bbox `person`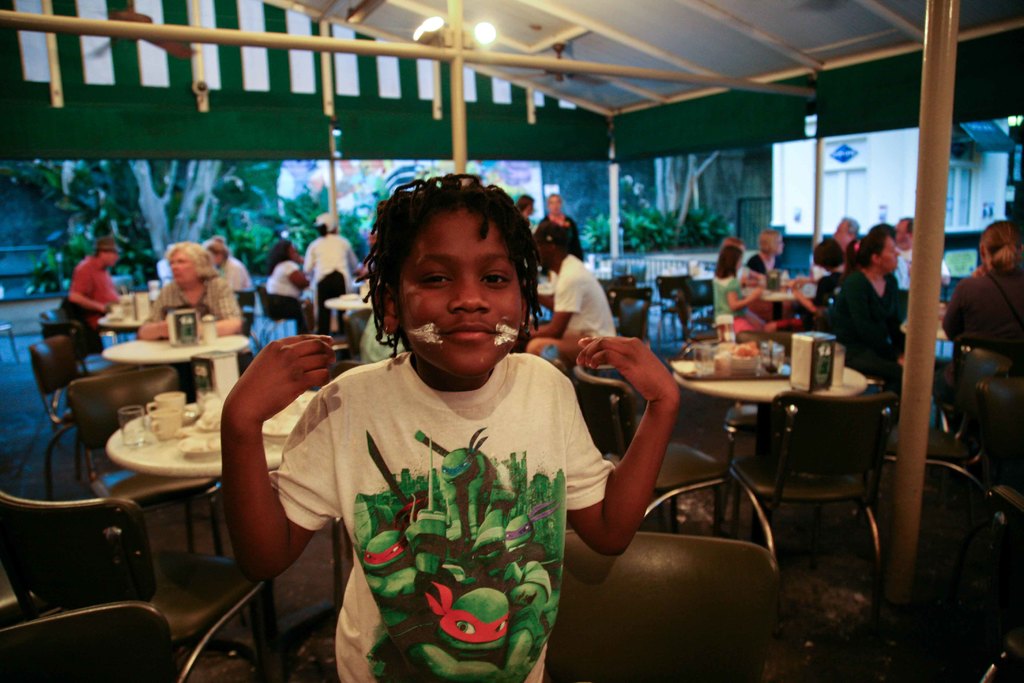
[left=54, top=227, right=120, bottom=352]
